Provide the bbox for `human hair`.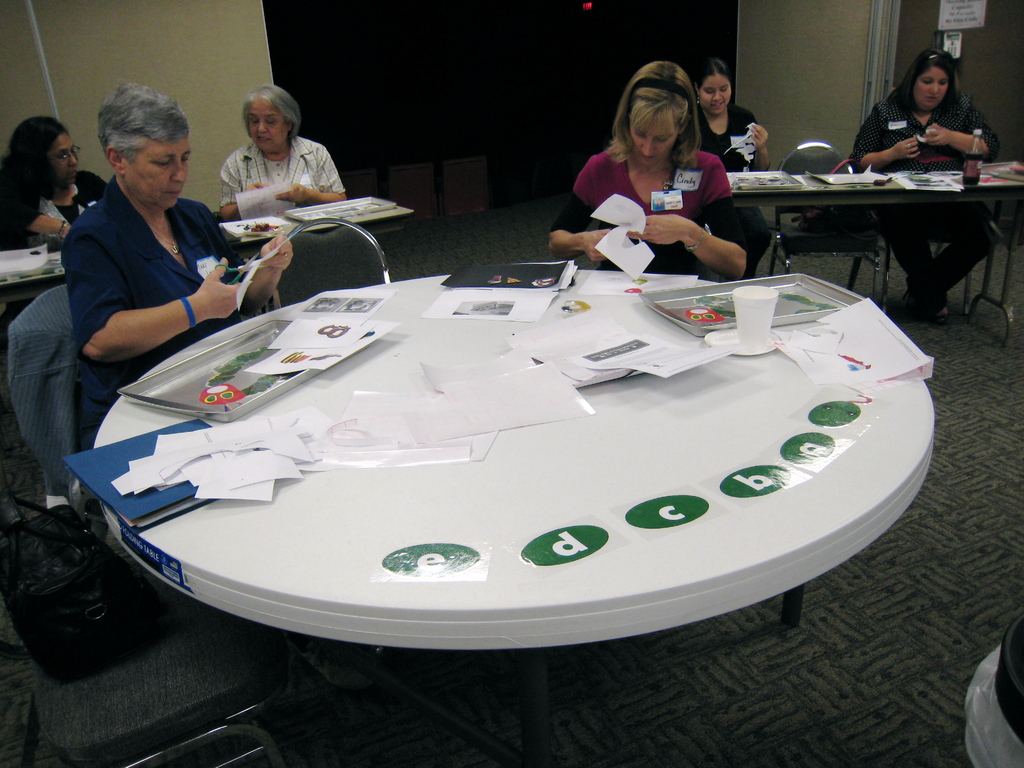
[x1=95, y1=78, x2=190, y2=173].
